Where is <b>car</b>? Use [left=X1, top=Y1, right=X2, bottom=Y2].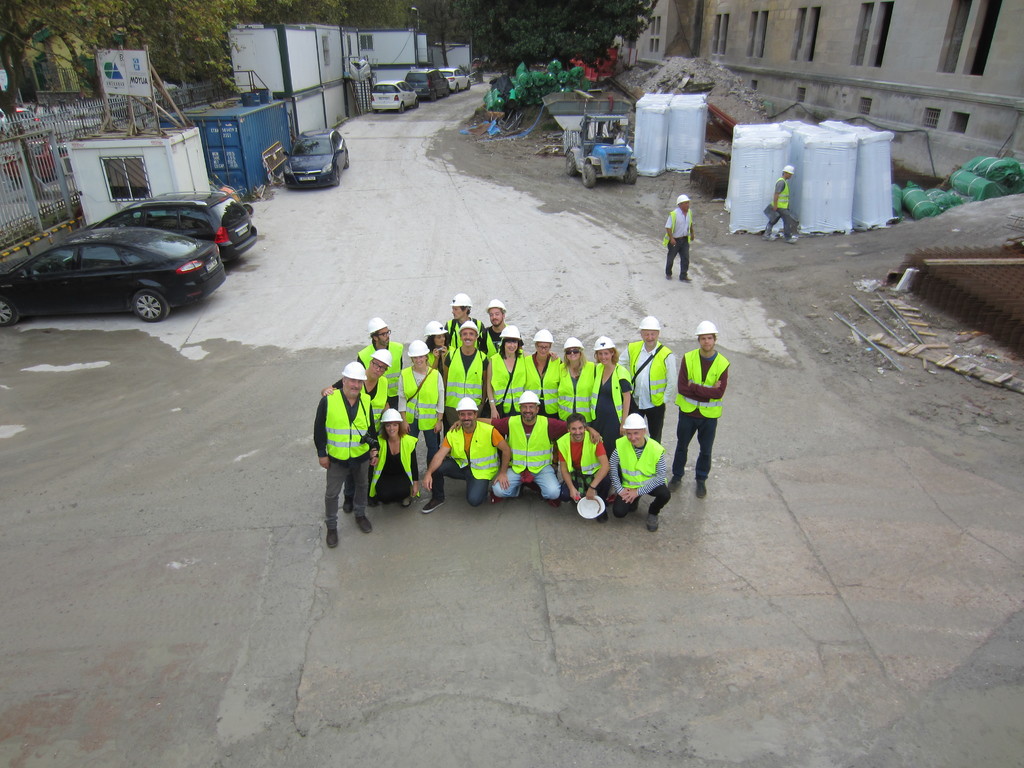
[left=442, top=66, right=470, bottom=93].
